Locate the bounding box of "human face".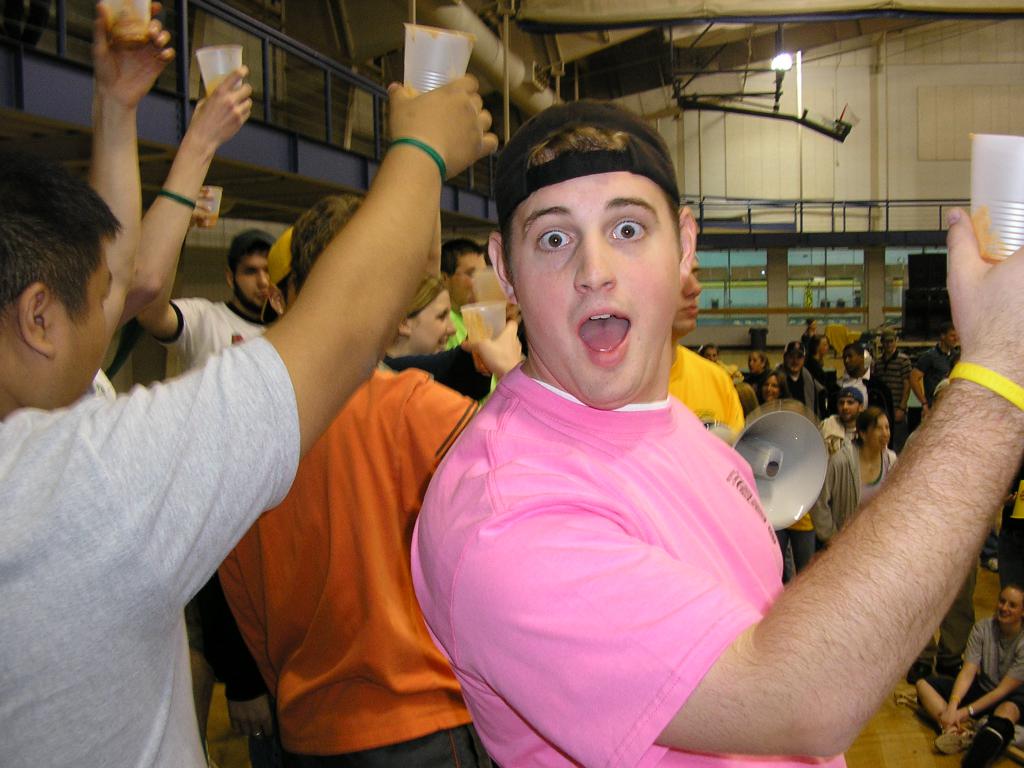
Bounding box: (871, 415, 895, 452).
